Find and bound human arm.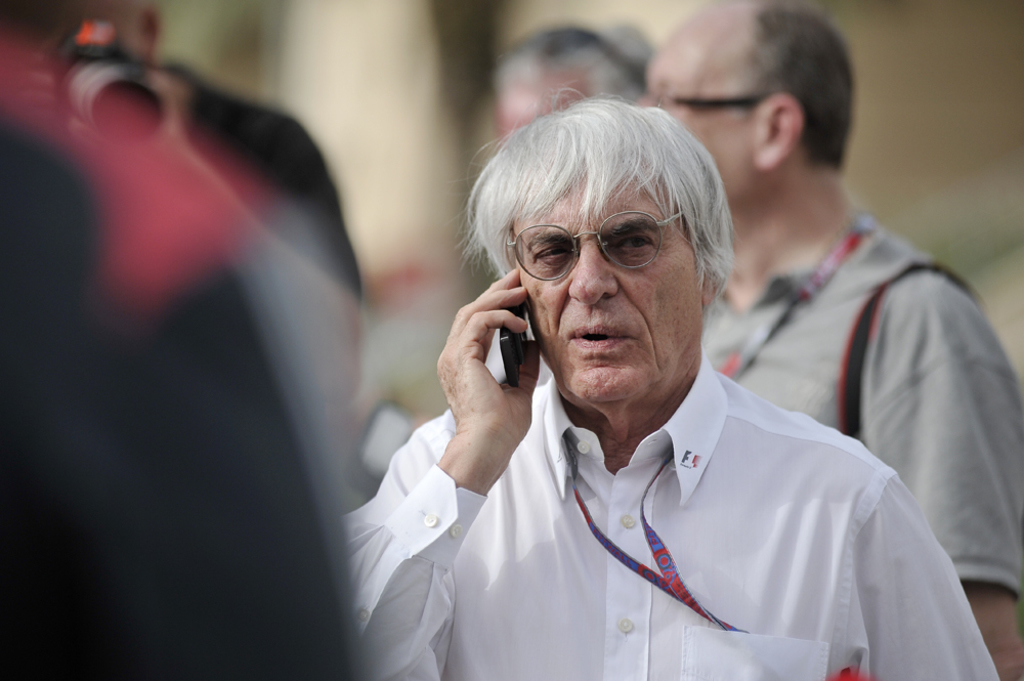
Bound: 849:266:1023:680.
